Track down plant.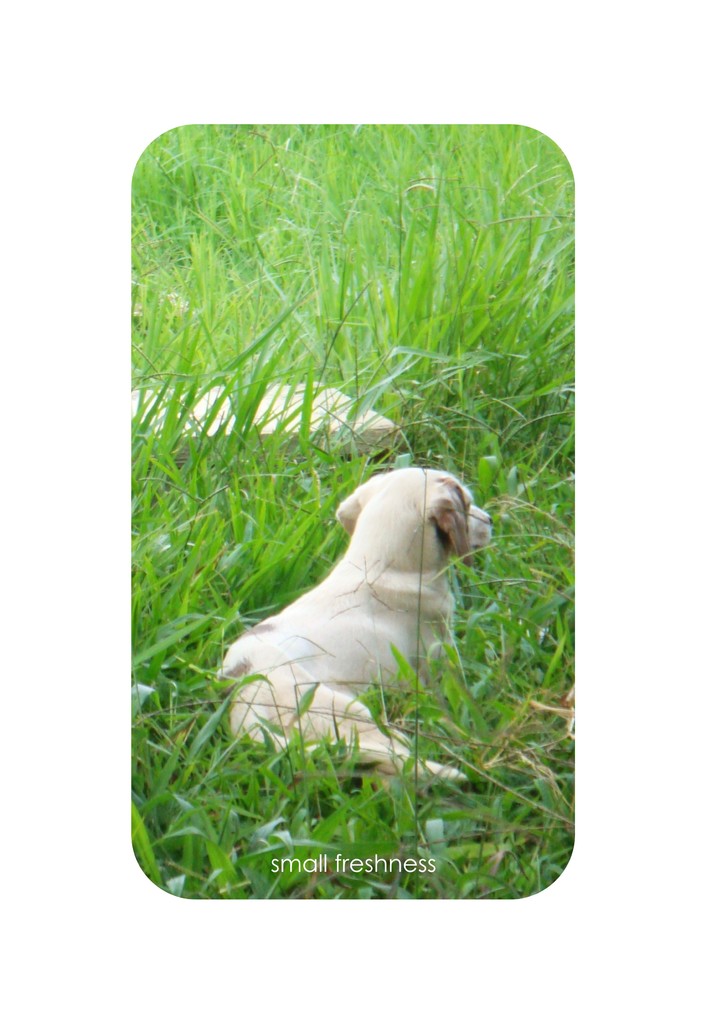
Tracked to (x1=130, y1=124, x2=576, y2=899).
